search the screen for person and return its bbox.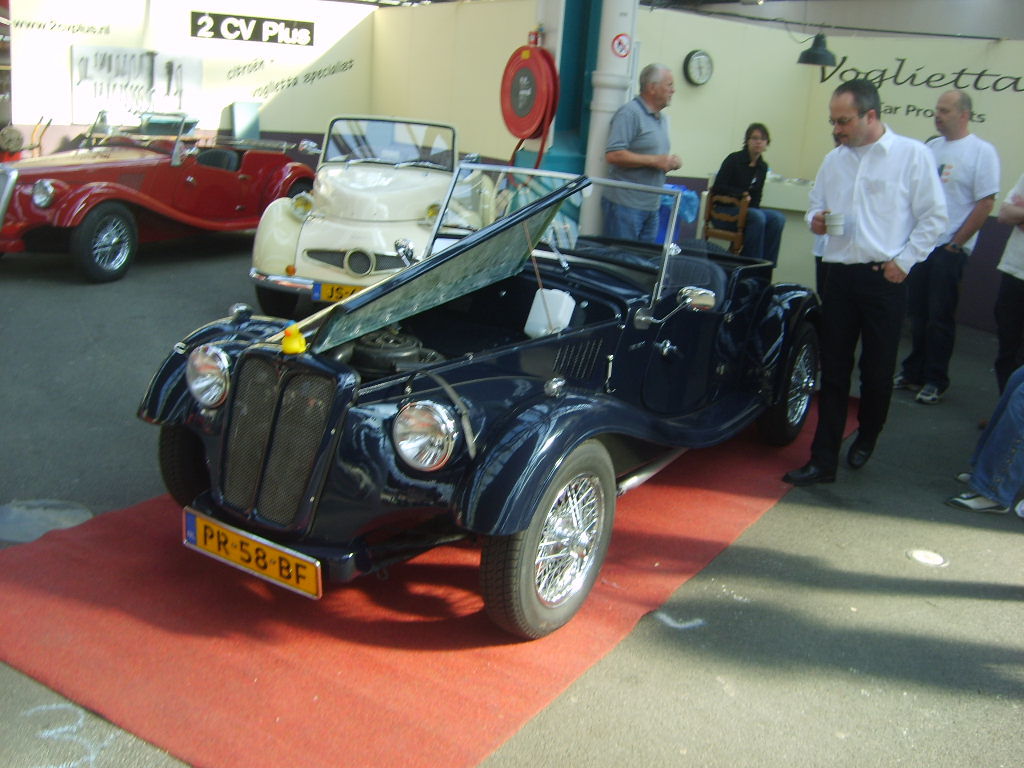
Found: l=808, t=54, r=949, b=501.
